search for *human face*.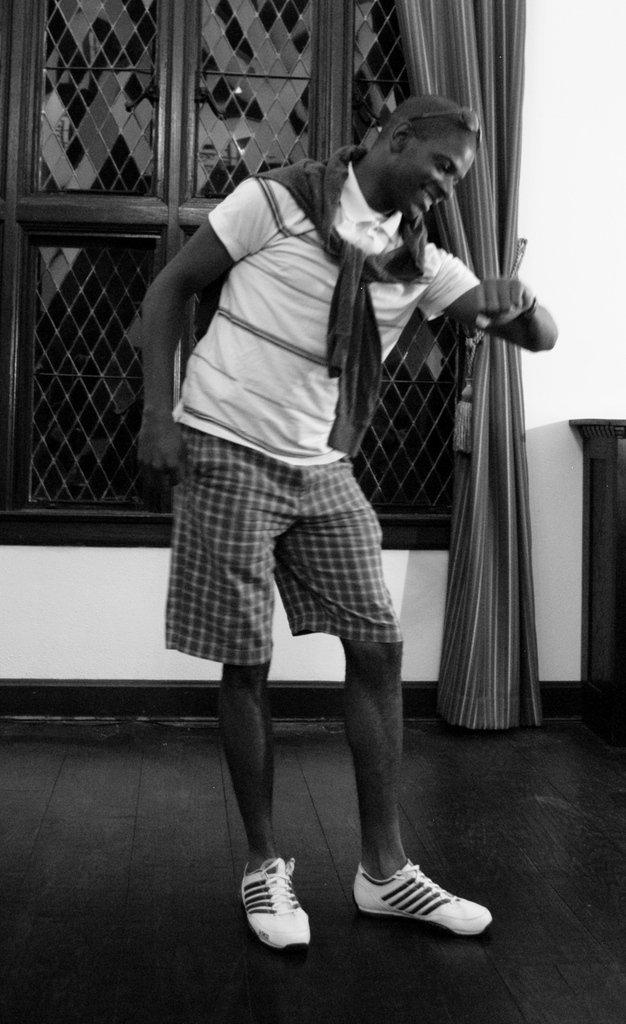
Found at left=390, top=134, right=474, bottom=219.
